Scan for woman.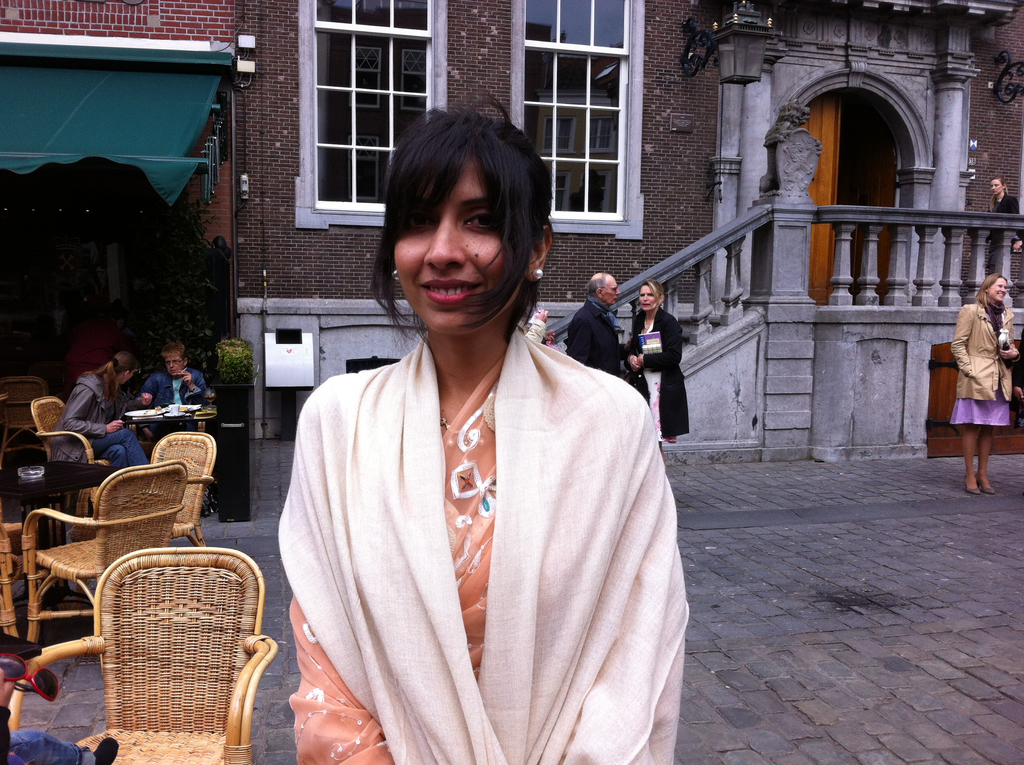
Scan result: <bbox>266, 124, 679, 764</bbox>.
